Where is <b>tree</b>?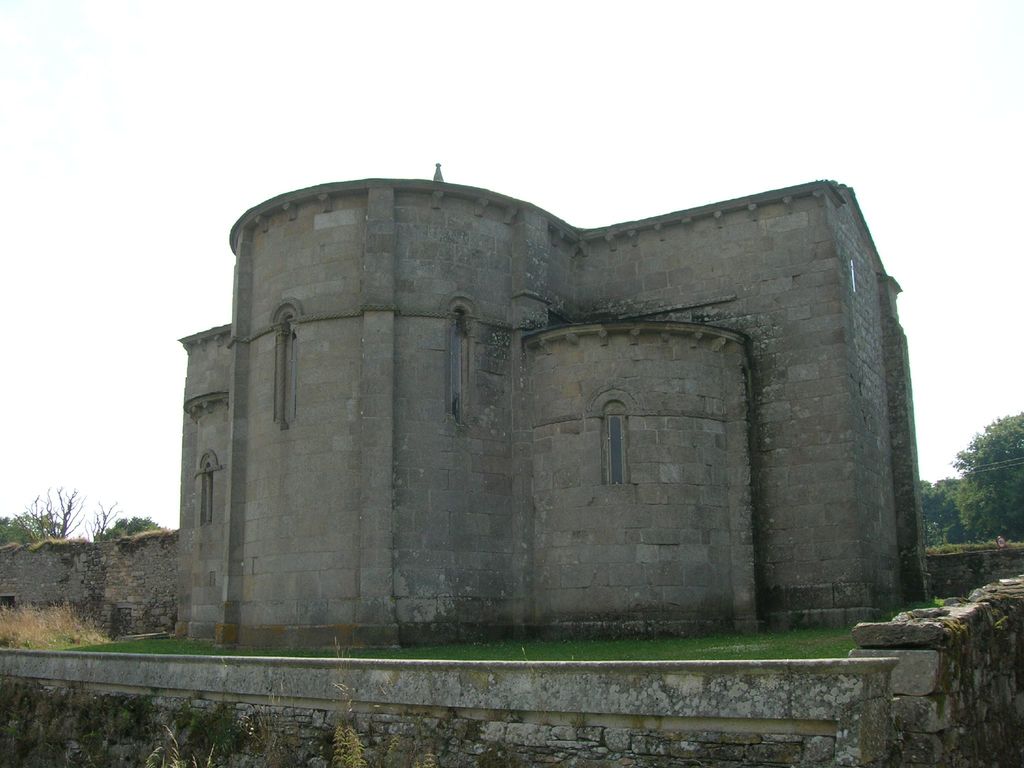
[102,516,170,538].
